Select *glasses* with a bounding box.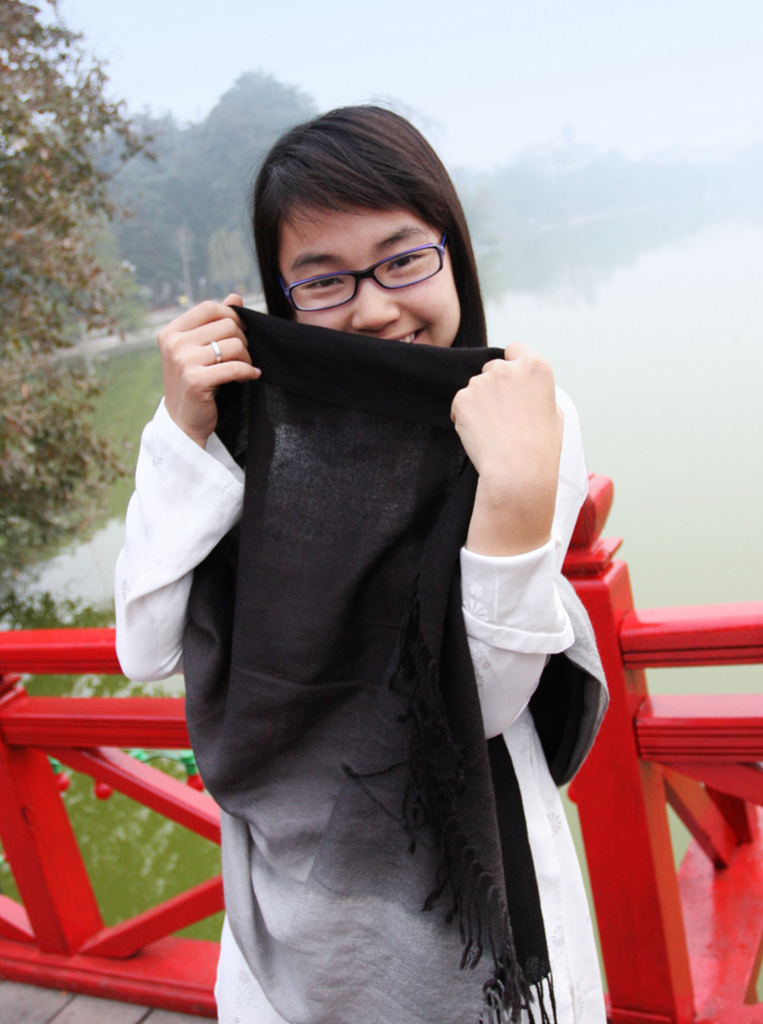
pyautogui.locateOnScreen(282, 247, 448, 301).
